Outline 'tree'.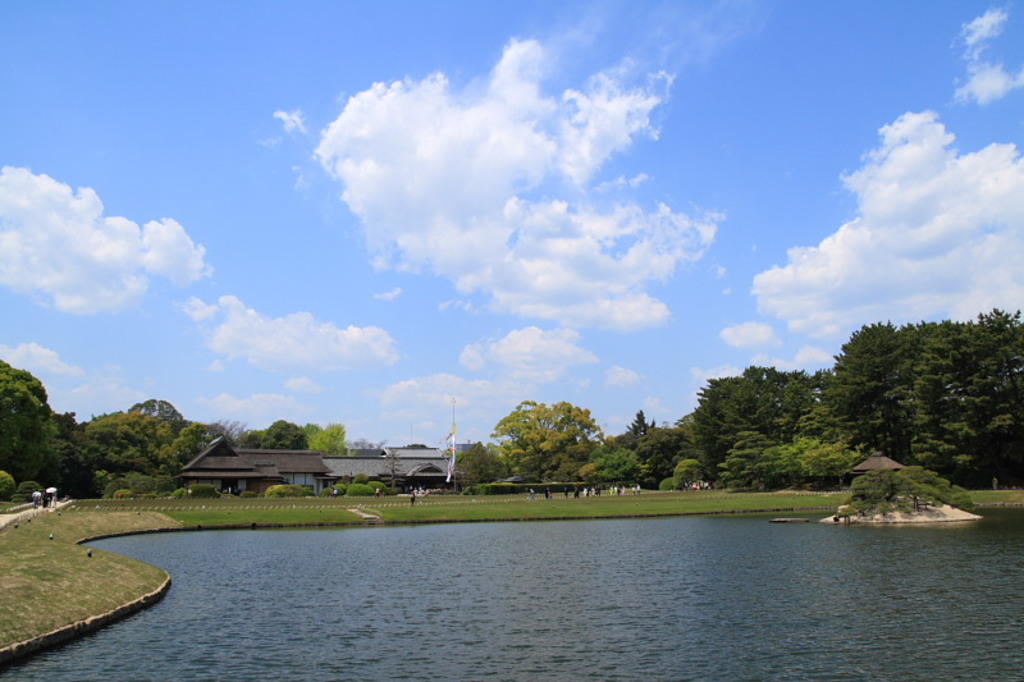
Outline: bbox=(300, 421, 352, 467).
